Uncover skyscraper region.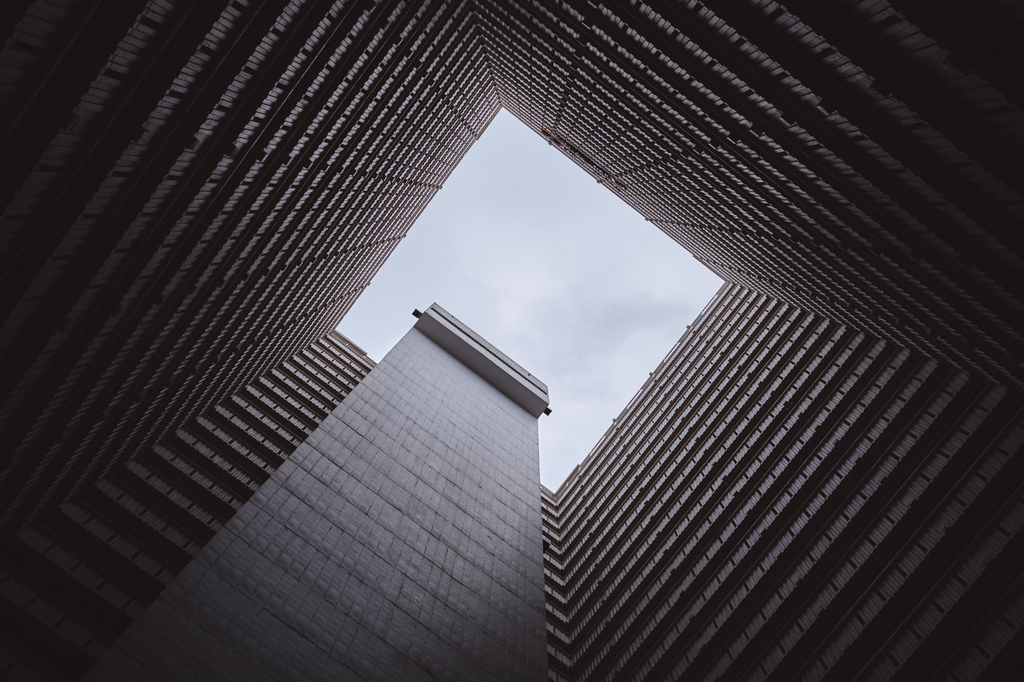
Uncovered: <bbox>93, 16, 1004, 679</bbox>.
